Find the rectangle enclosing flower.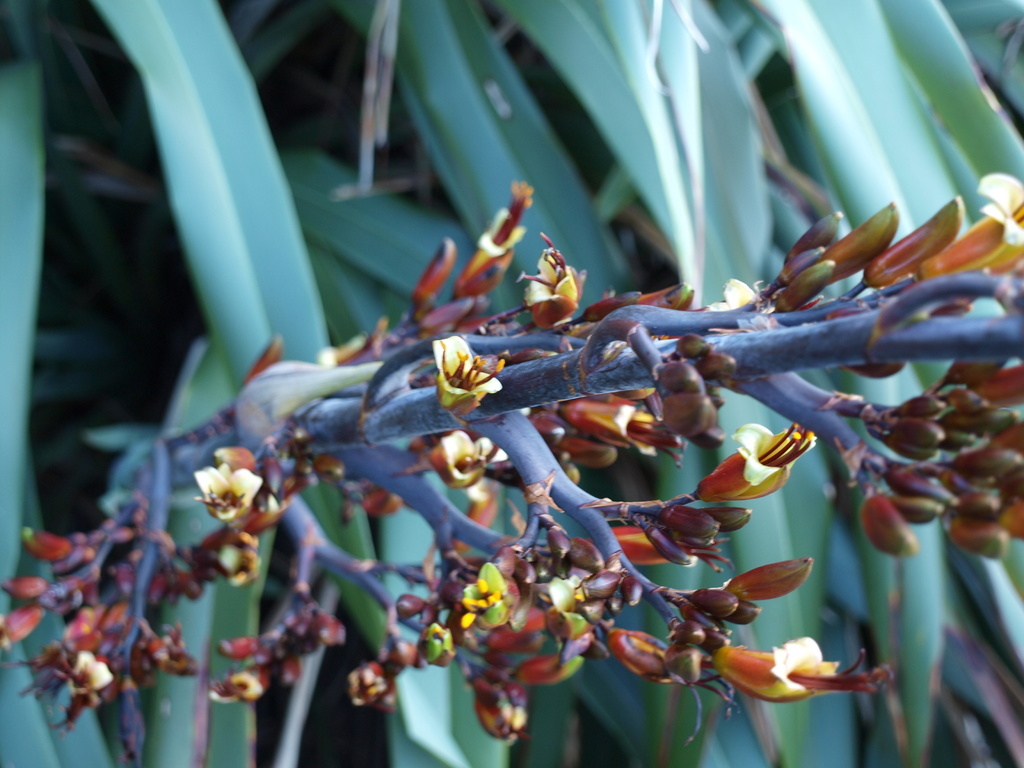
77/647/108/701.
